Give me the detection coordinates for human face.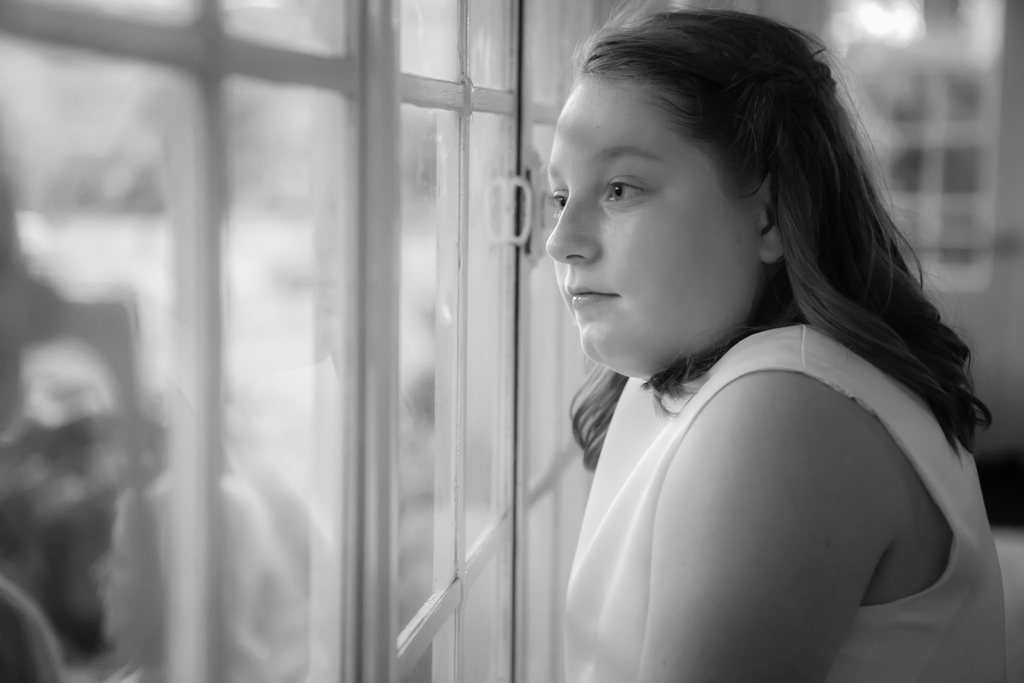
detection(545, 78, 764, 379).
